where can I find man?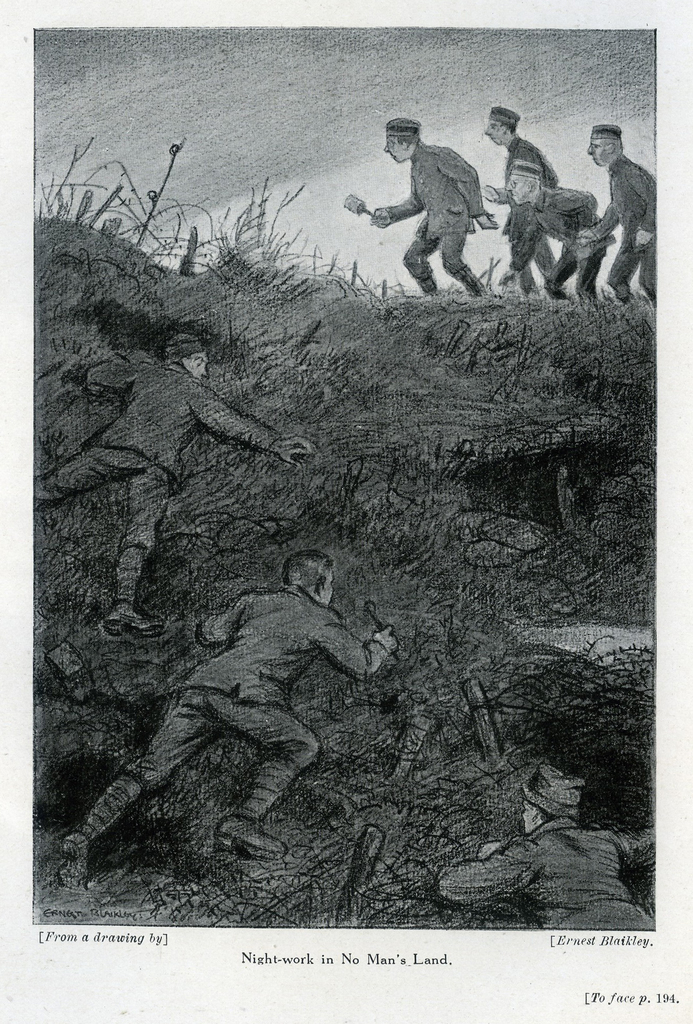
You can find it at bbox(428, 747, 658, 936).
